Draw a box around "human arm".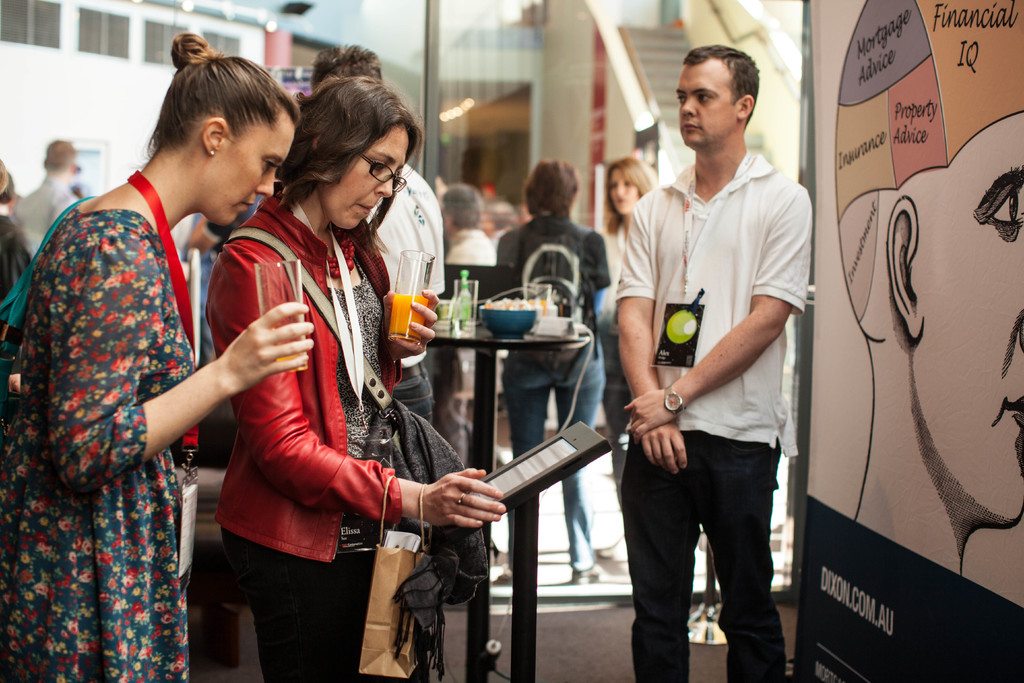
45/227/321/502.
